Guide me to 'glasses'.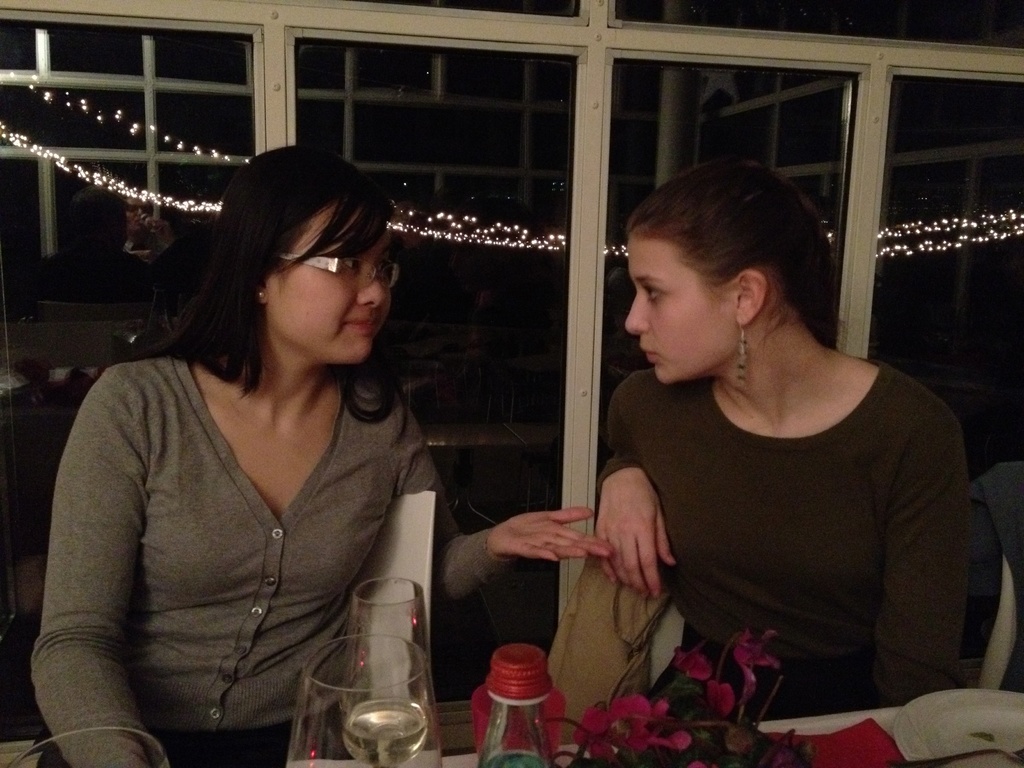
Guidance: locate(273, 249, 406, 292).
